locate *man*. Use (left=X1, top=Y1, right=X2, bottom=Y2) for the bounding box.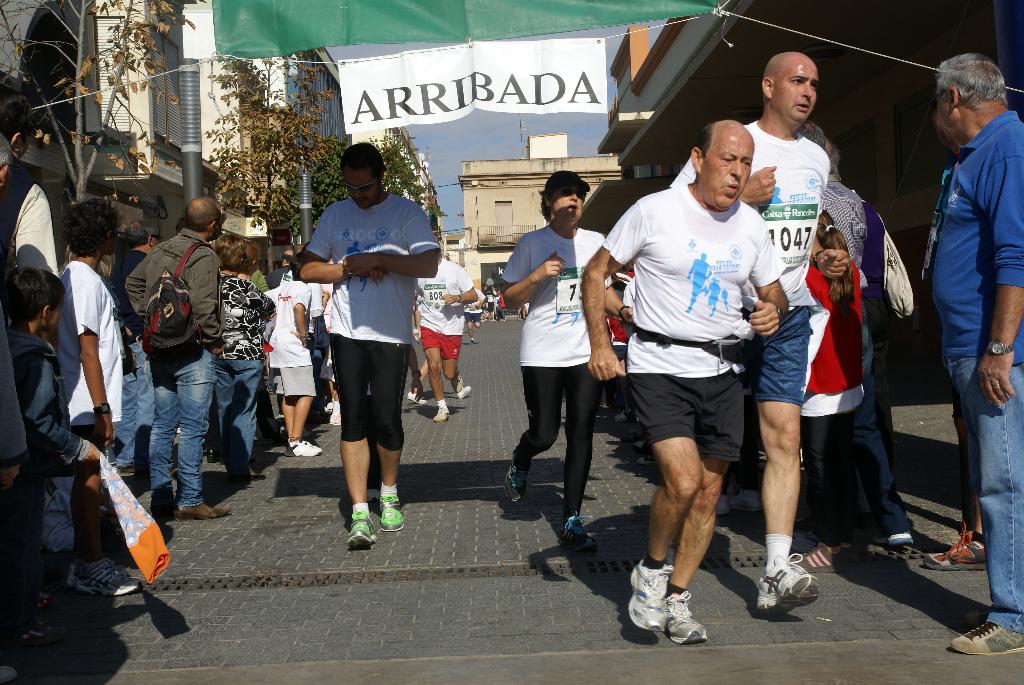
(left=818, top=134, right=920, bottom=549).
